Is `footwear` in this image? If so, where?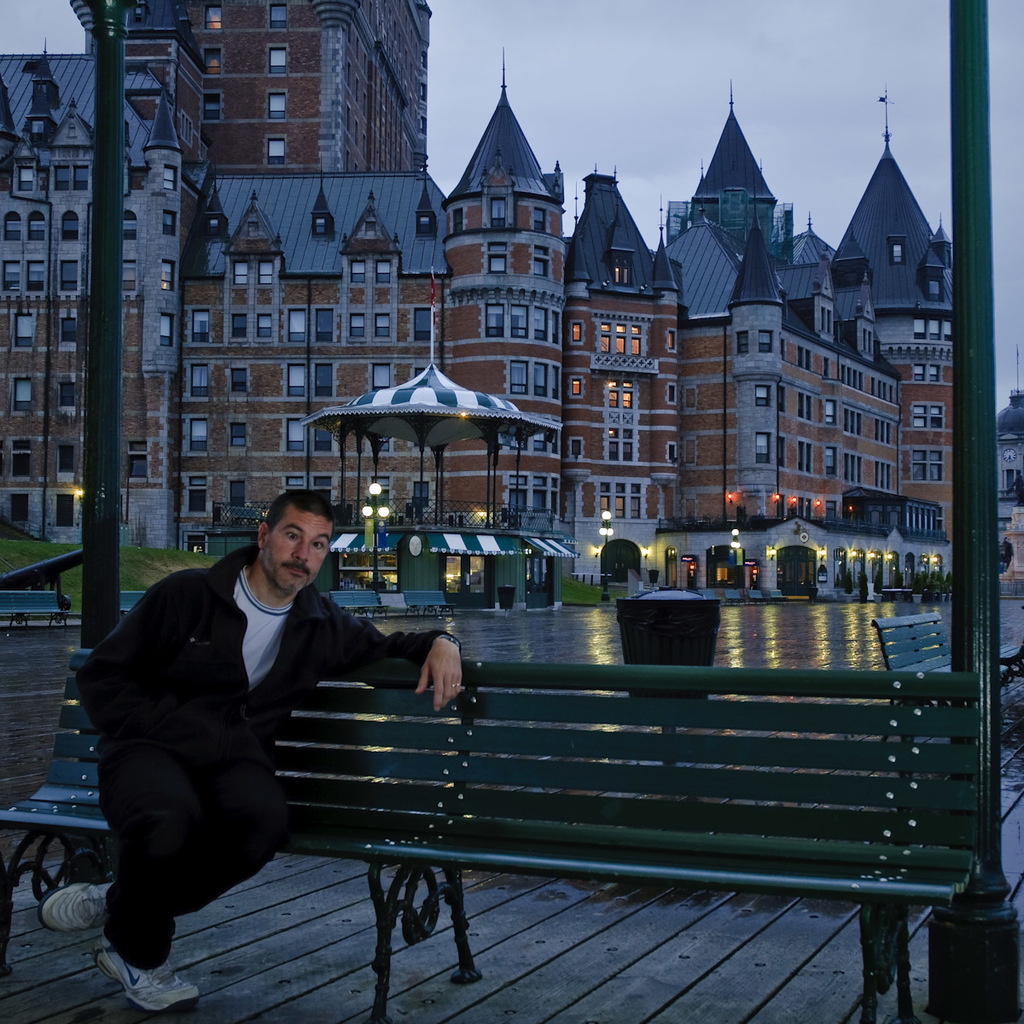
Yes, at select_region(39, 881, 110, 934).
